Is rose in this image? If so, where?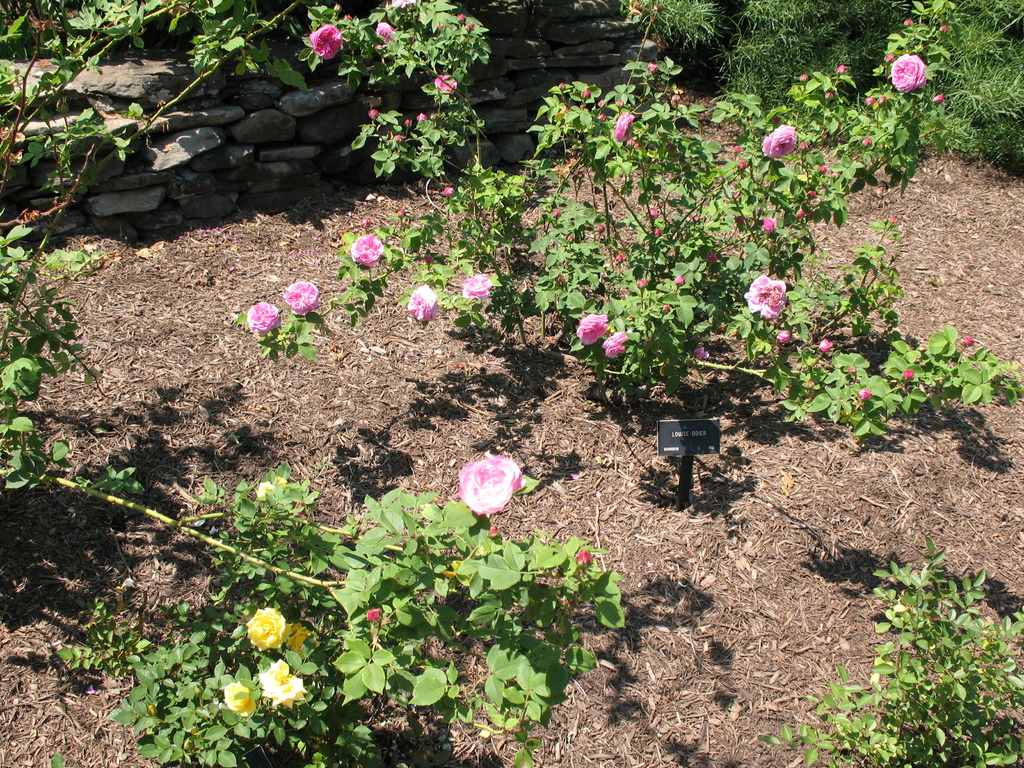
Yes, at 456 450 526 517.
